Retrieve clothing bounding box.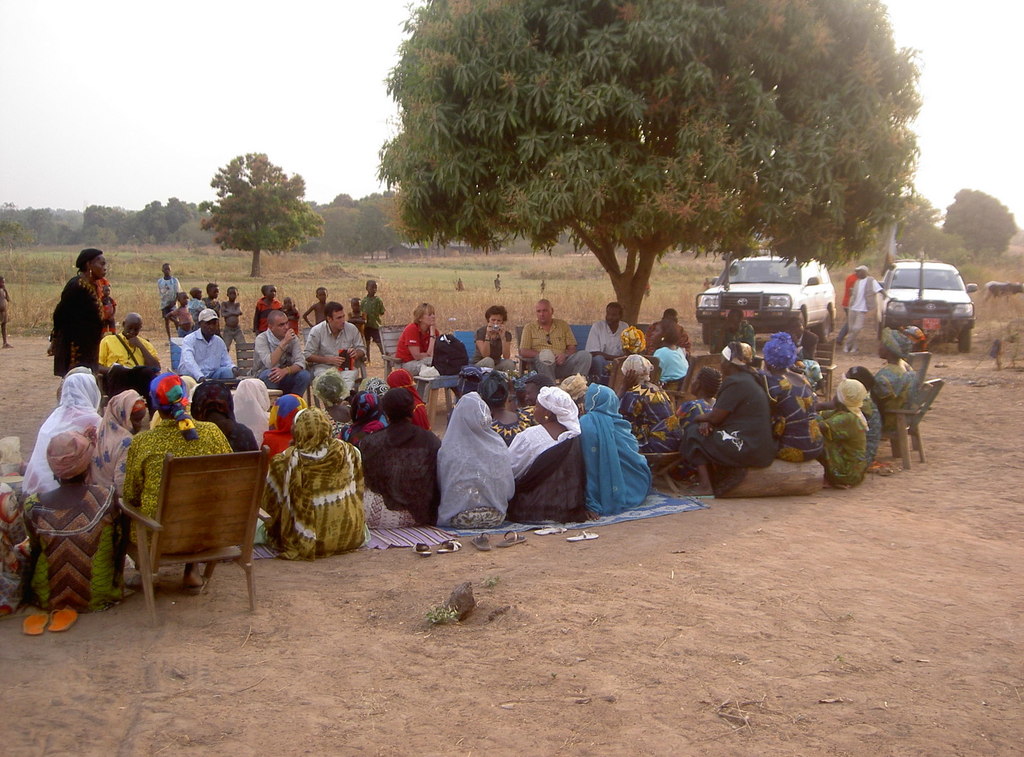
Bounding box: x1=681, y1=399, x2=712, y2=471.
